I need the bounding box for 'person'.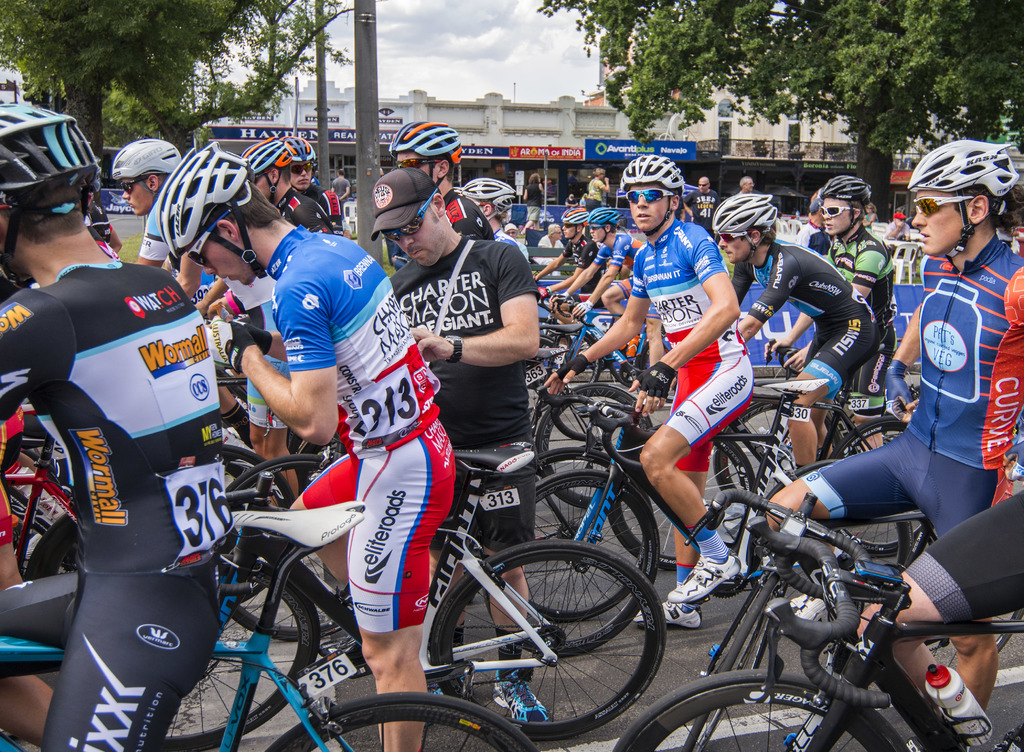
Here it is: (850,152,1013,630).
